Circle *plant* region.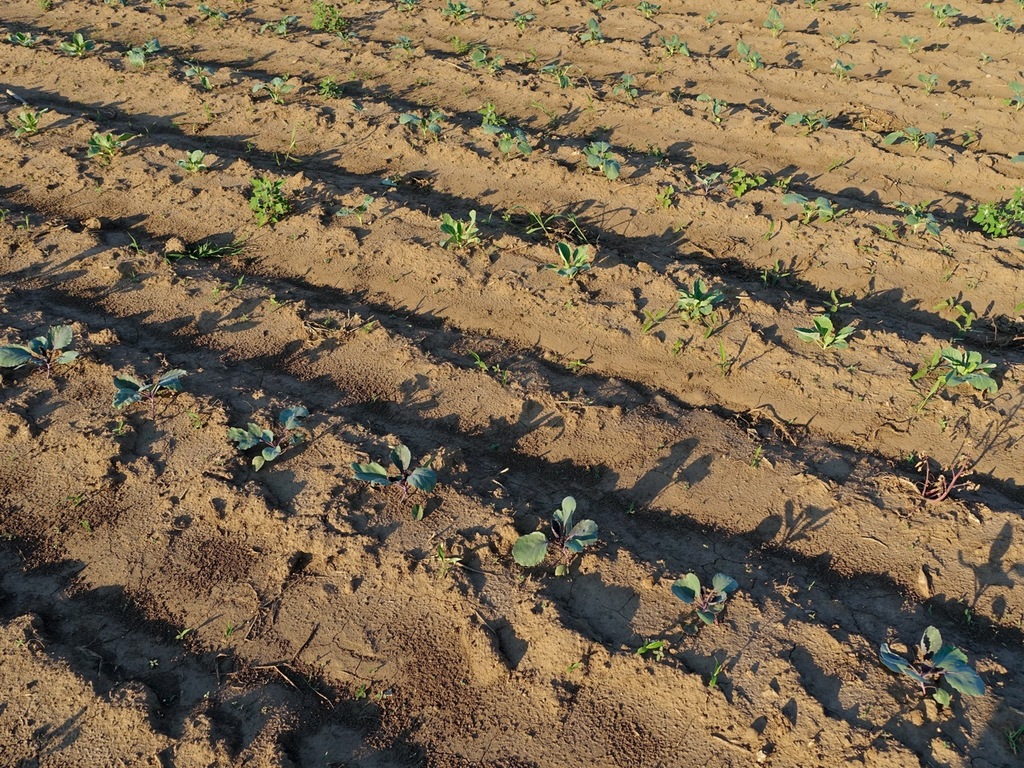
Region: [x1=635, y1=307, x2=666, y2=341].
